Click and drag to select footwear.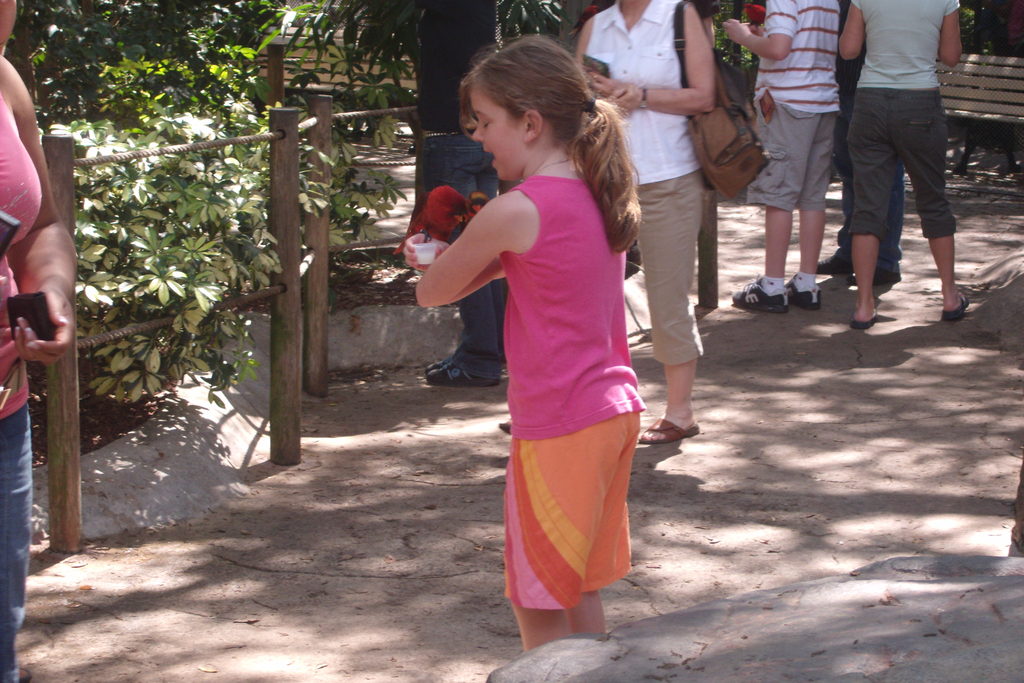
Selection: 637,416,710,443.
